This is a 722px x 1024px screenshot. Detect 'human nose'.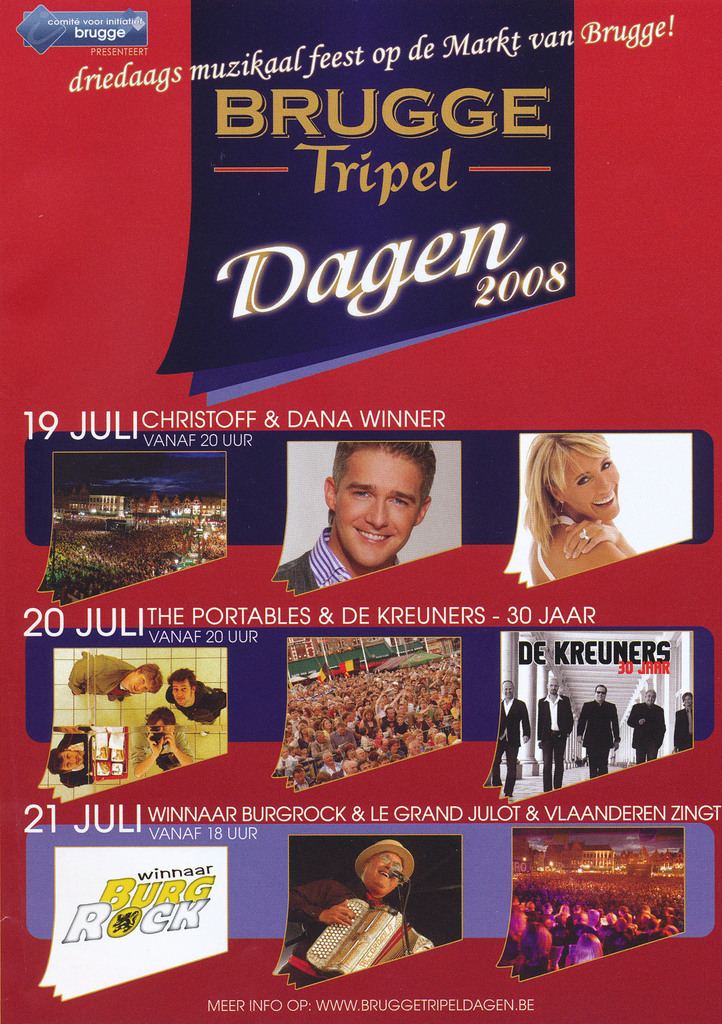
Rect(506, 688, 511, 692).
